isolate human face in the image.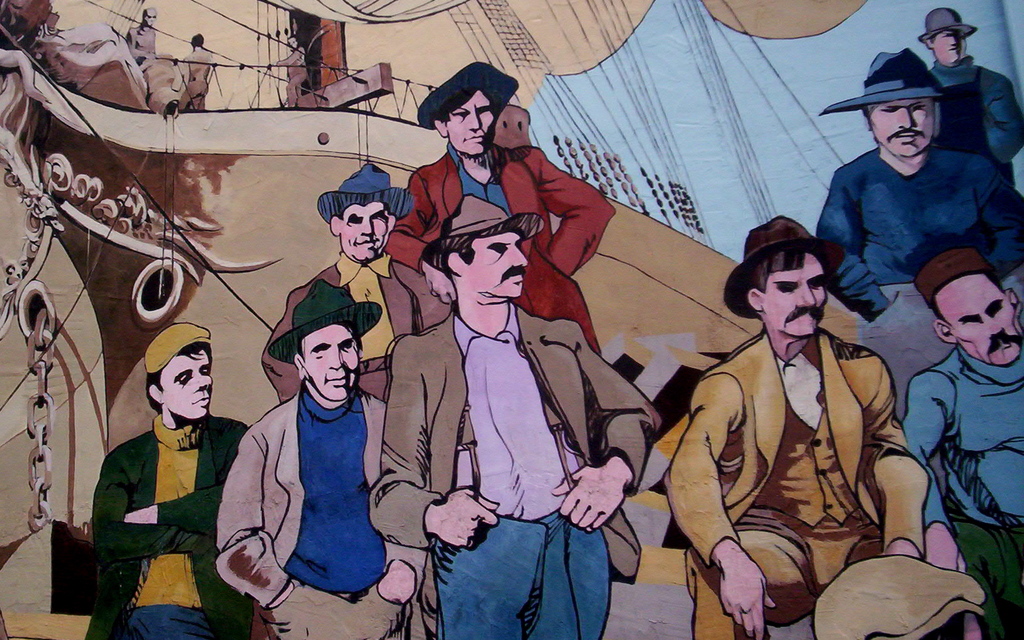
Isolated region: 467,232,528,297.
